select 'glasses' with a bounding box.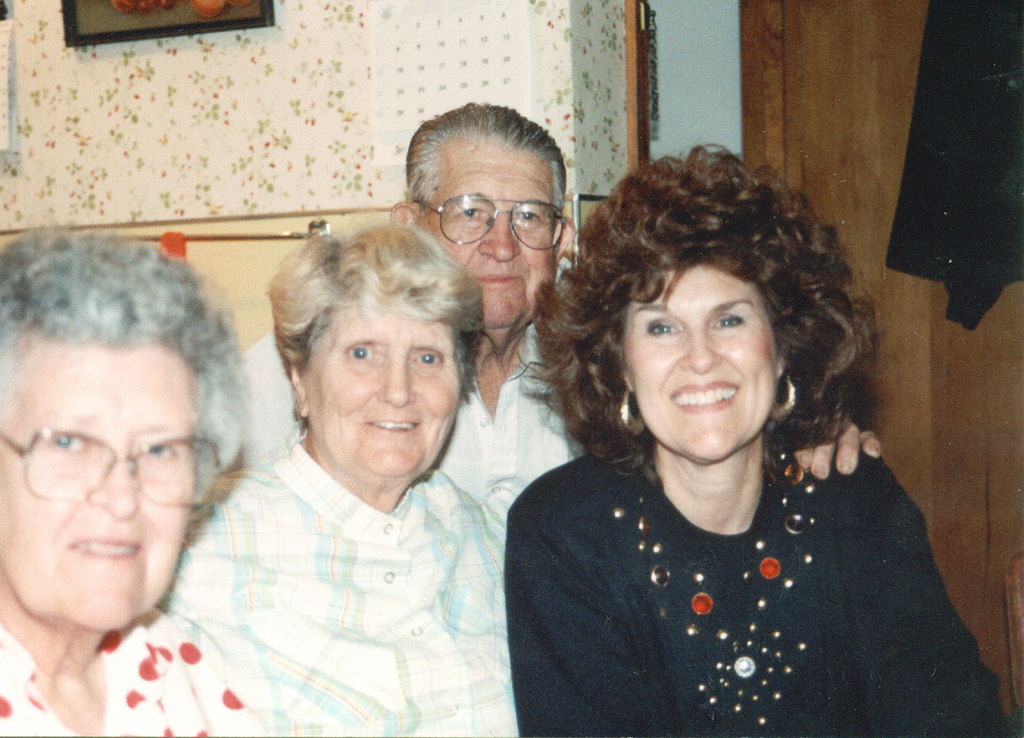
[0, 426, 221, 509].
